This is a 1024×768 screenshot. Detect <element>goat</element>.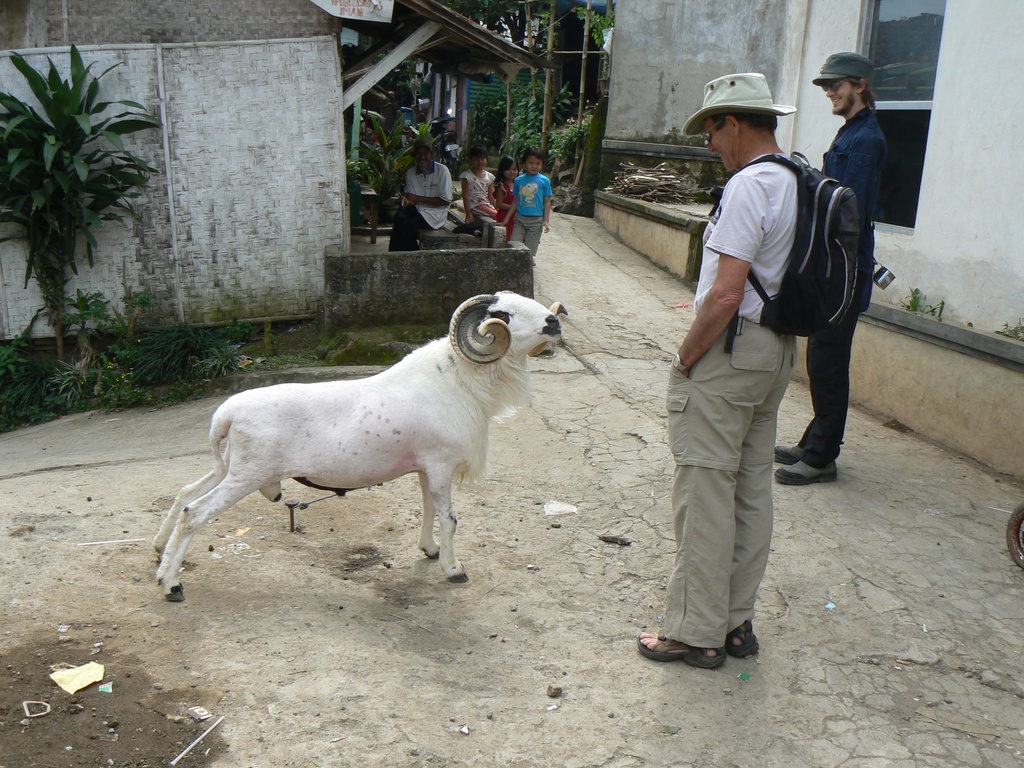
(x1=147, y1=285, x2=570, y2=605).
